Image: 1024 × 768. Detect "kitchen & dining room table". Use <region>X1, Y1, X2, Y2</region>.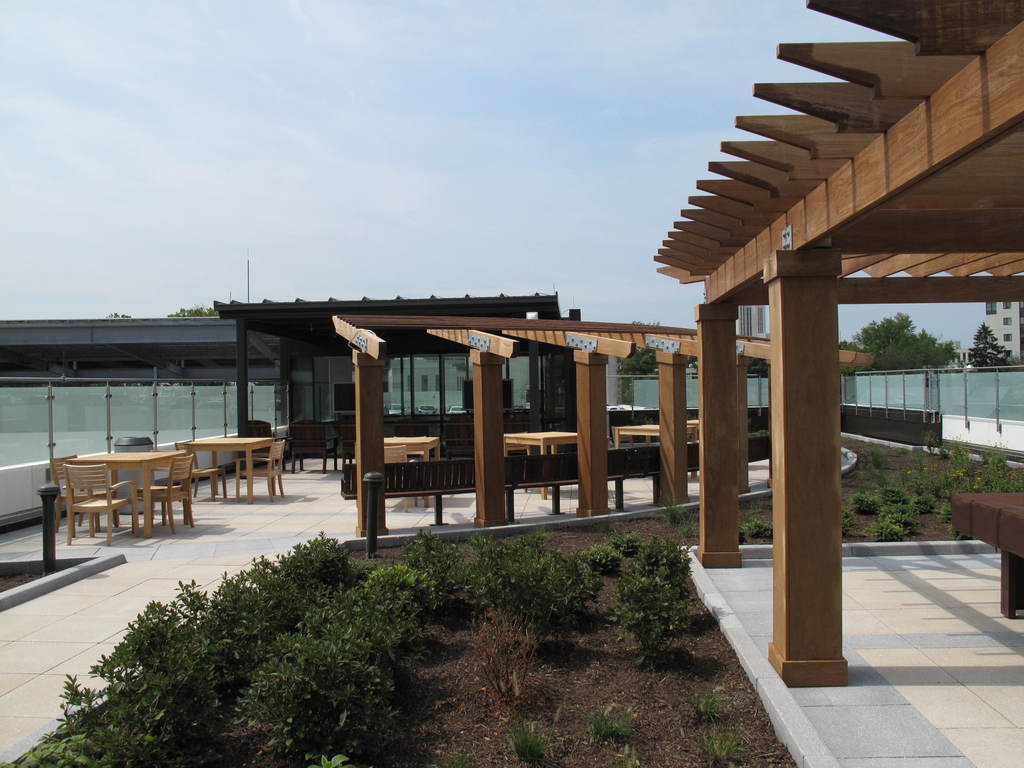
<region>49, 447, 195, 541</region>.
